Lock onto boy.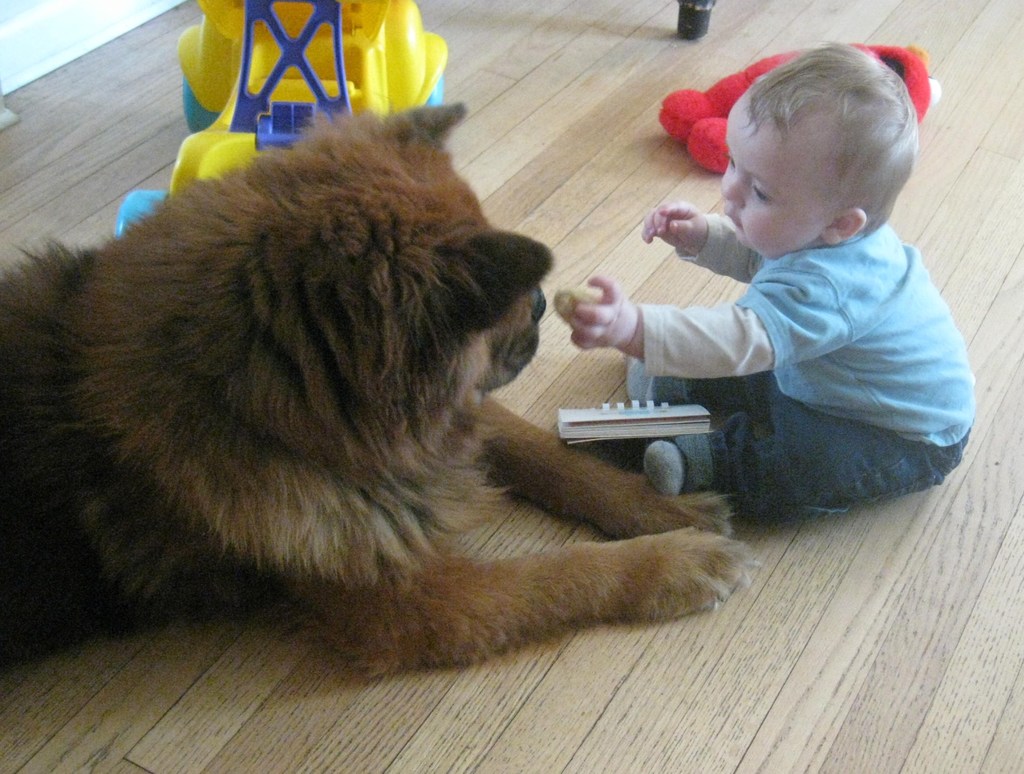
Locked: <bbox>563, 41, 976, 528</bbox>.
